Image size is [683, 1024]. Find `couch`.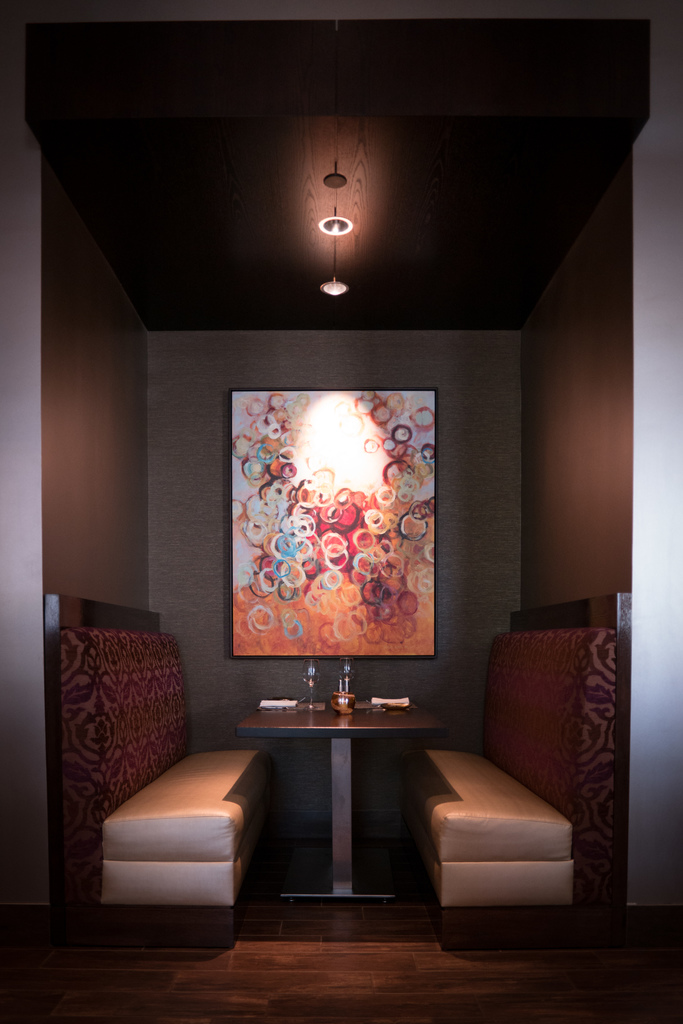
42 661 308 942.
